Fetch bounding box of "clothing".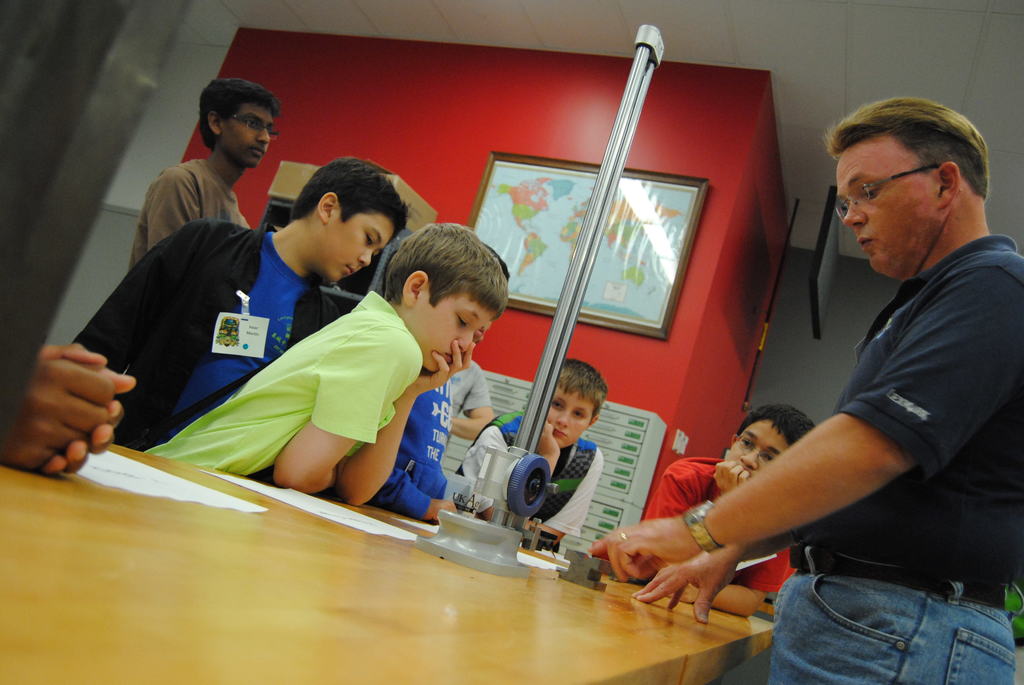
Bbox: 131 153 253 267.
